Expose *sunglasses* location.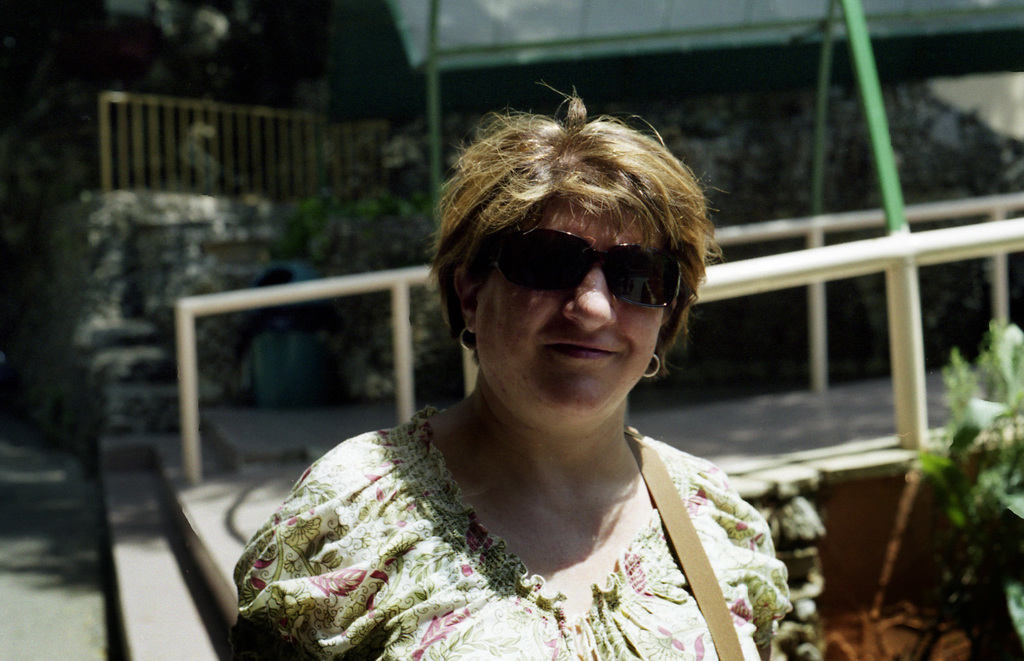
Exposed at bbox=[492, 224, 680, 308].
